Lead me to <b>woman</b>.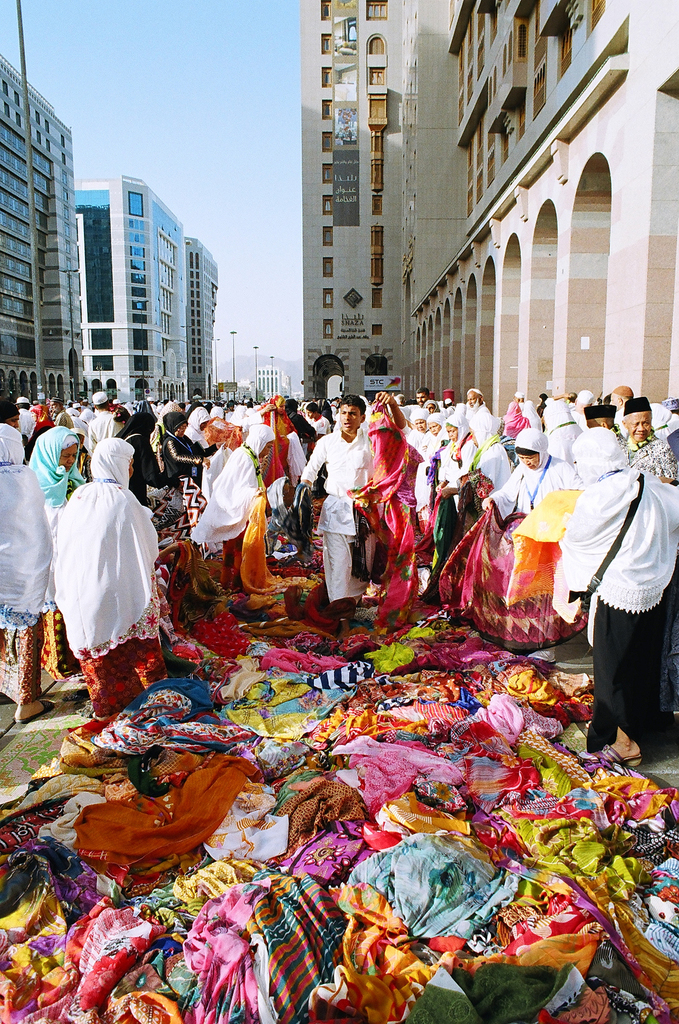
Lead to [356, 397, 372, 424].
